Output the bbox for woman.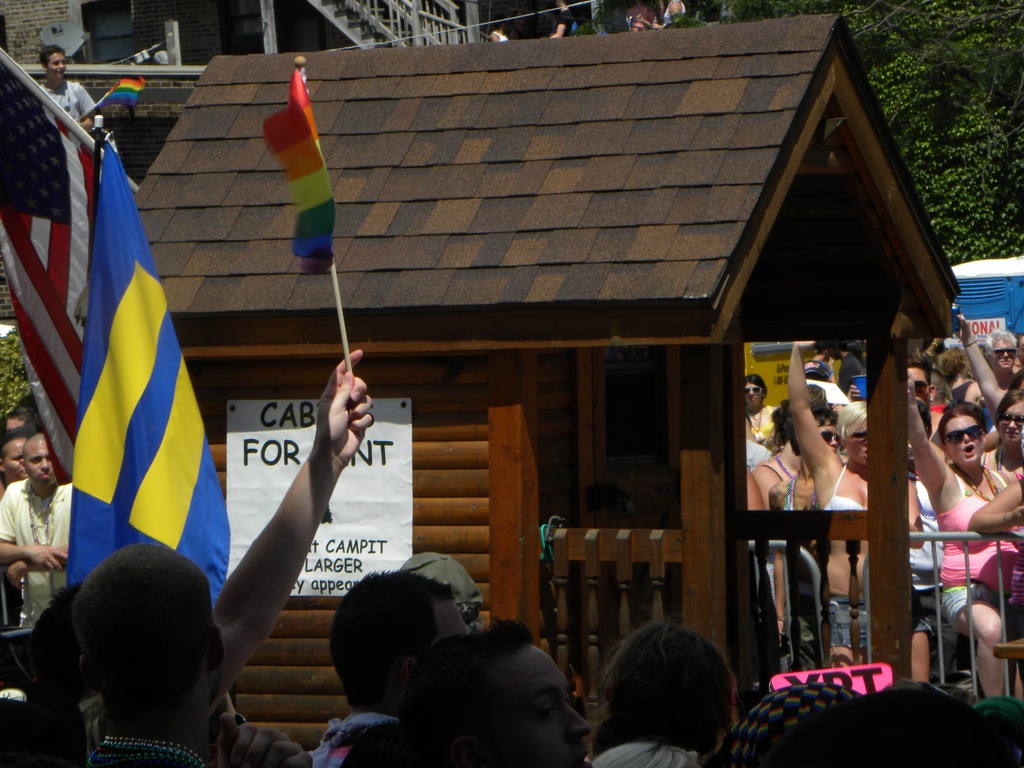
(898, 365, 1018, 699).
